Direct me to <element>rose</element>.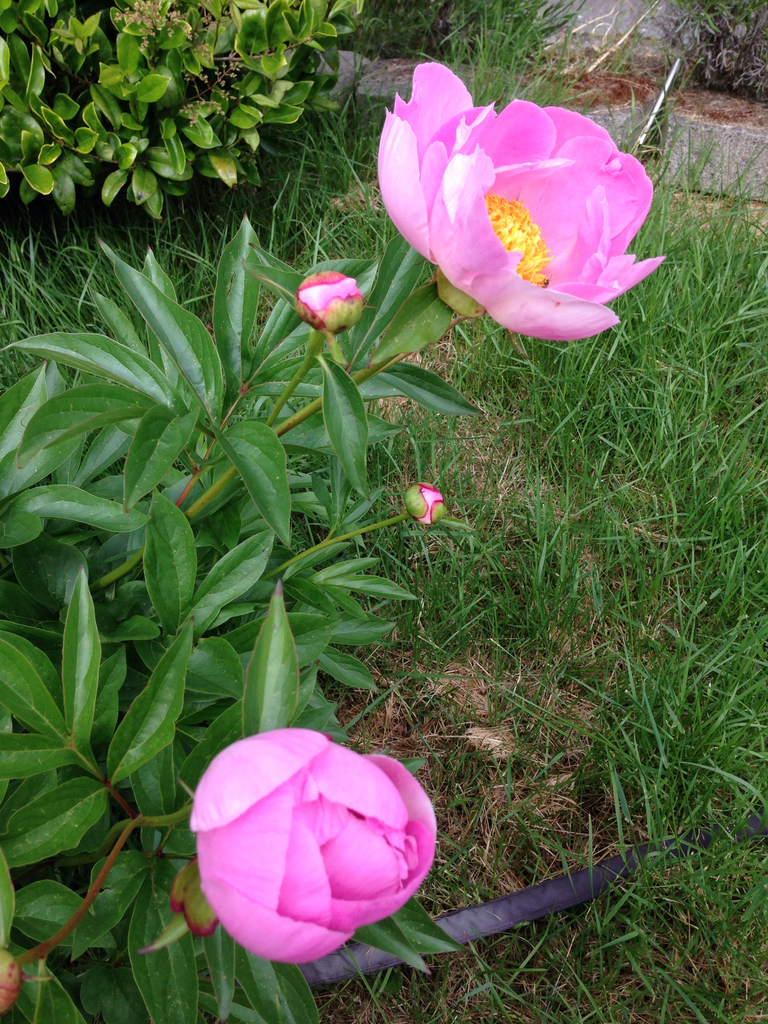
Direction: (left=292, top=269, right=365, bottom=337).
